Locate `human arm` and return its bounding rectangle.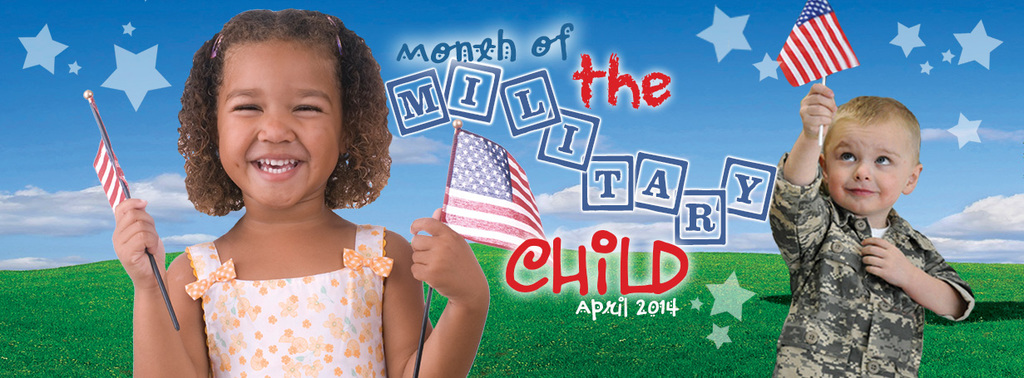
769,79,844,263.
